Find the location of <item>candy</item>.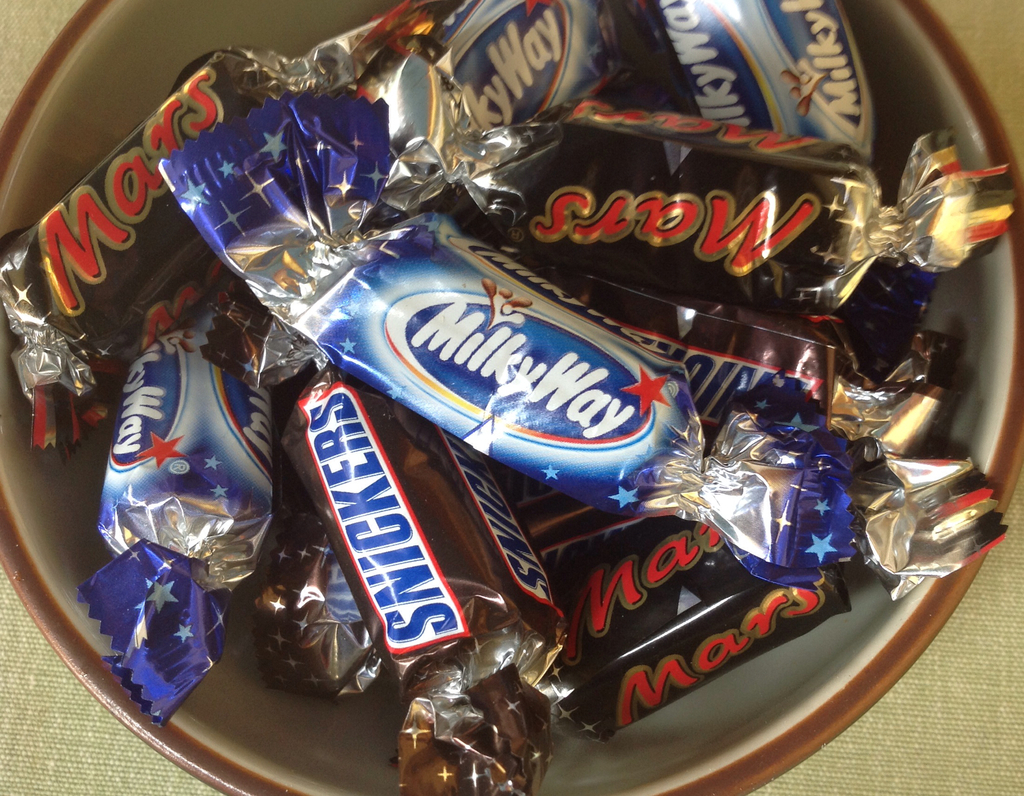
Location: [0, 0, 1020, 795].
